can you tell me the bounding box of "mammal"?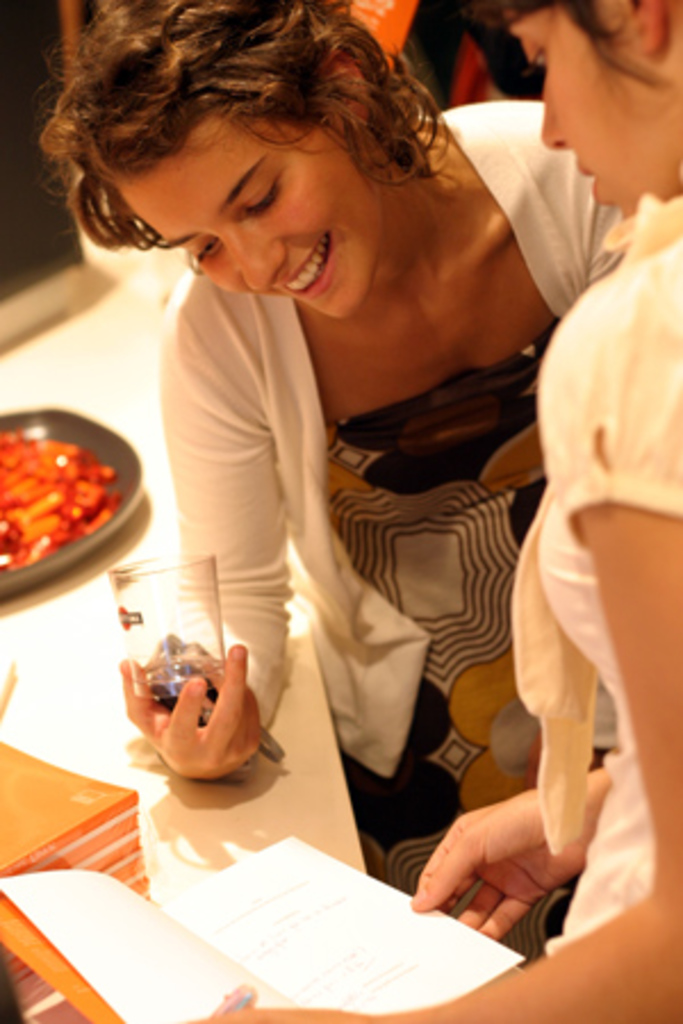
(x1=189, y1=0, x2=681, y2=1022).
